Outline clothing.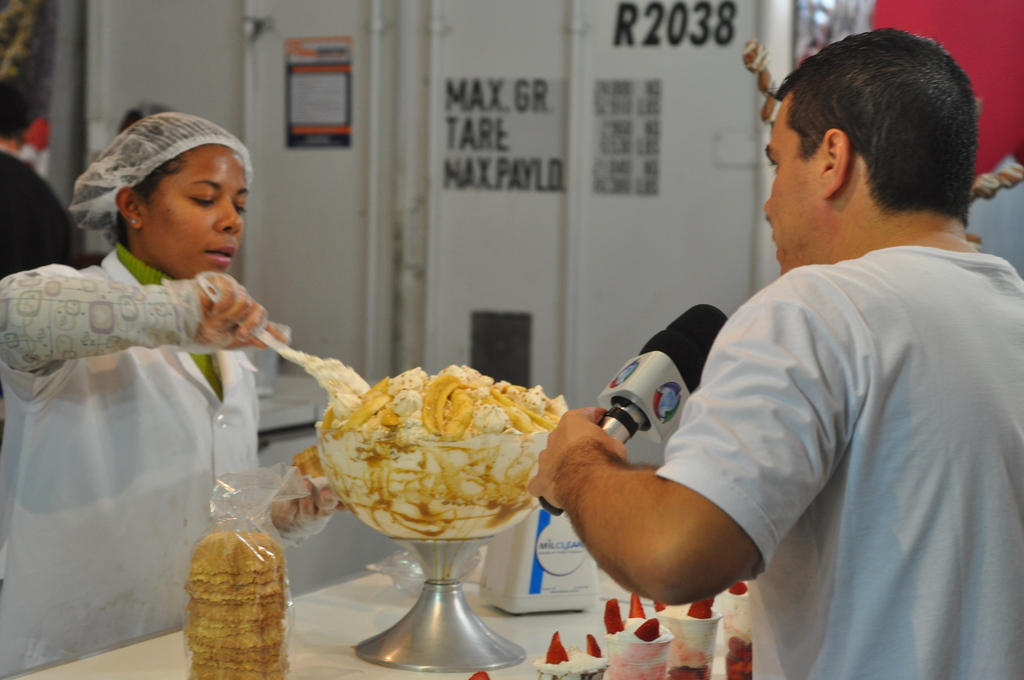
Outline: (left=0, top=239, right=292, bottom=679).
